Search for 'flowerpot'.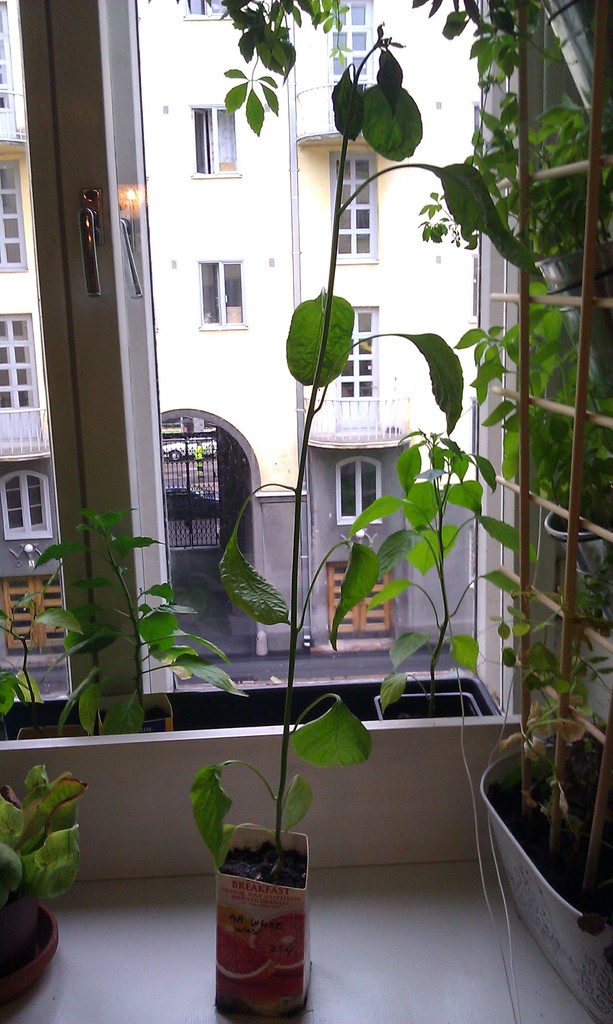
Found at 540, 0, 612, 113.
